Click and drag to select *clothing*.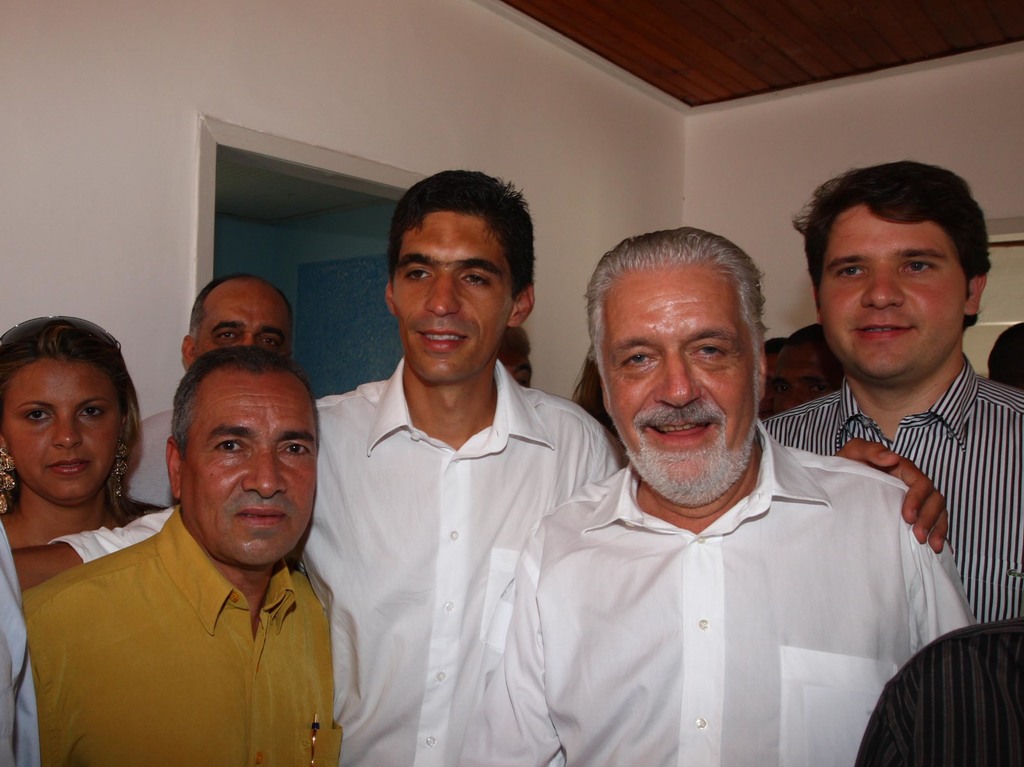
Selection: <bbox>0, 522, 40, 766</bbox>.
